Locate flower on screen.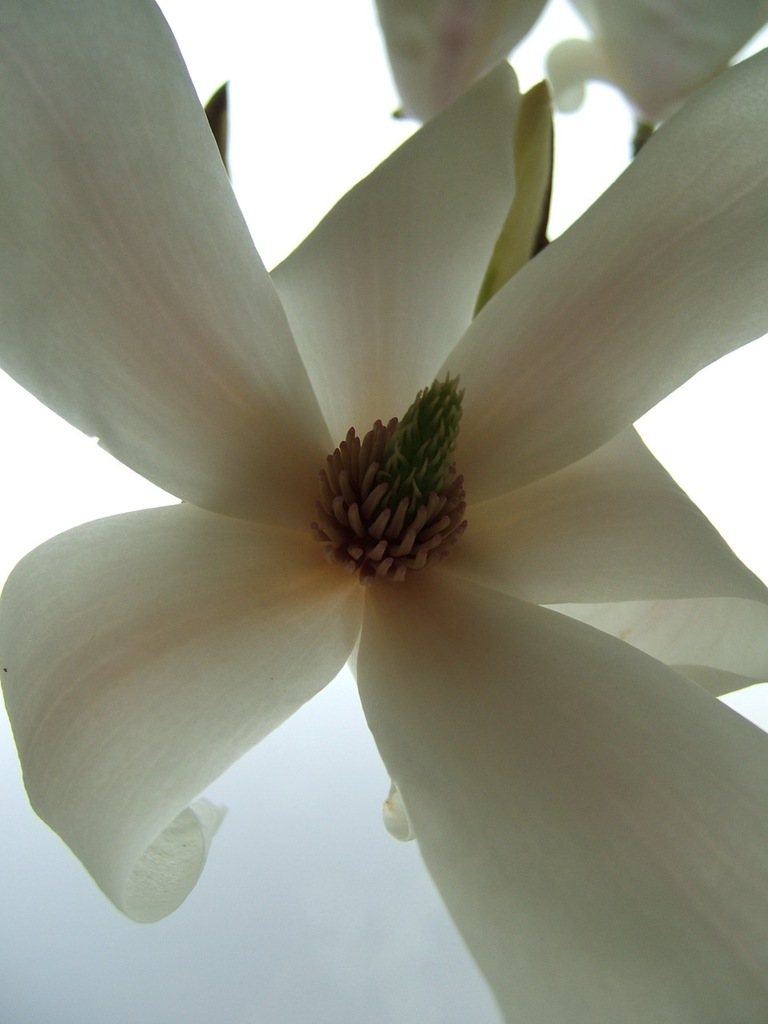
On screen at select_region(14, 24, 739, 930).
